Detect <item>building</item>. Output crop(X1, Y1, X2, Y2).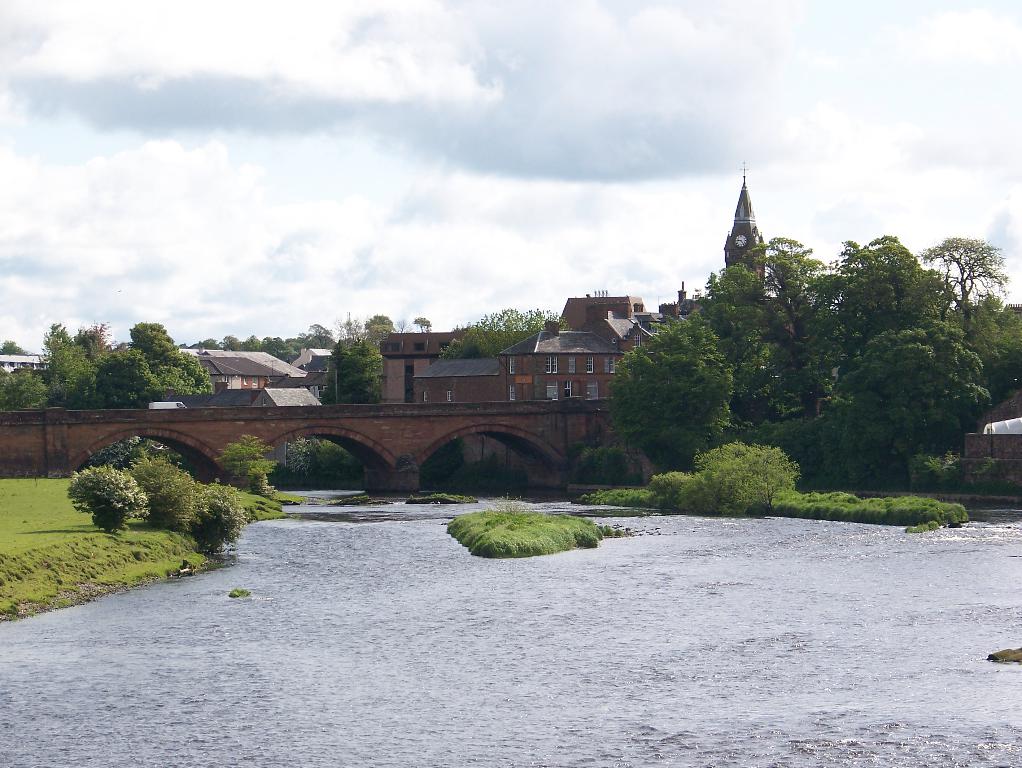
crop(716, 174, 768, 301).
